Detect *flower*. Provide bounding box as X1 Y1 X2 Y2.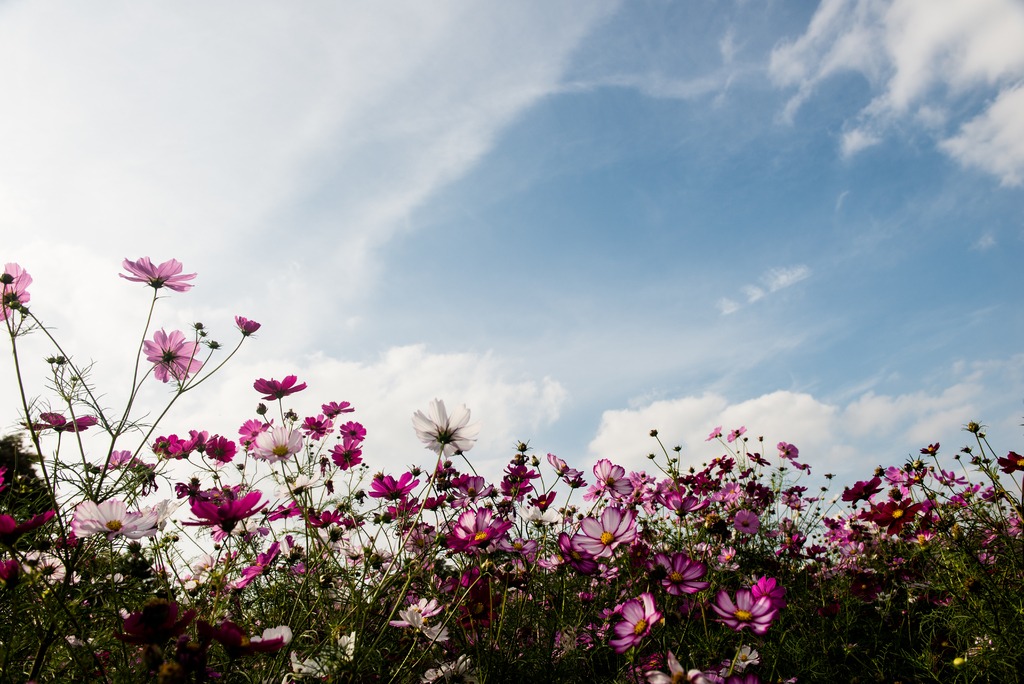
250 419 301 464.
